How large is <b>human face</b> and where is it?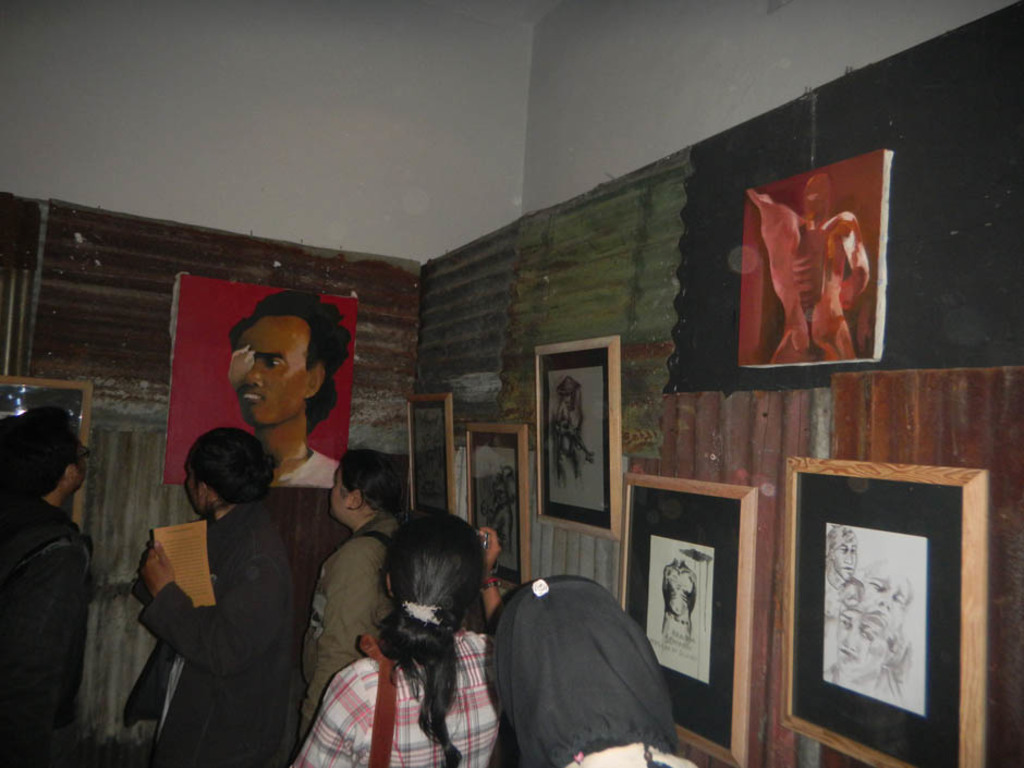
Bounding box: region(71, 435, 86, 483).
